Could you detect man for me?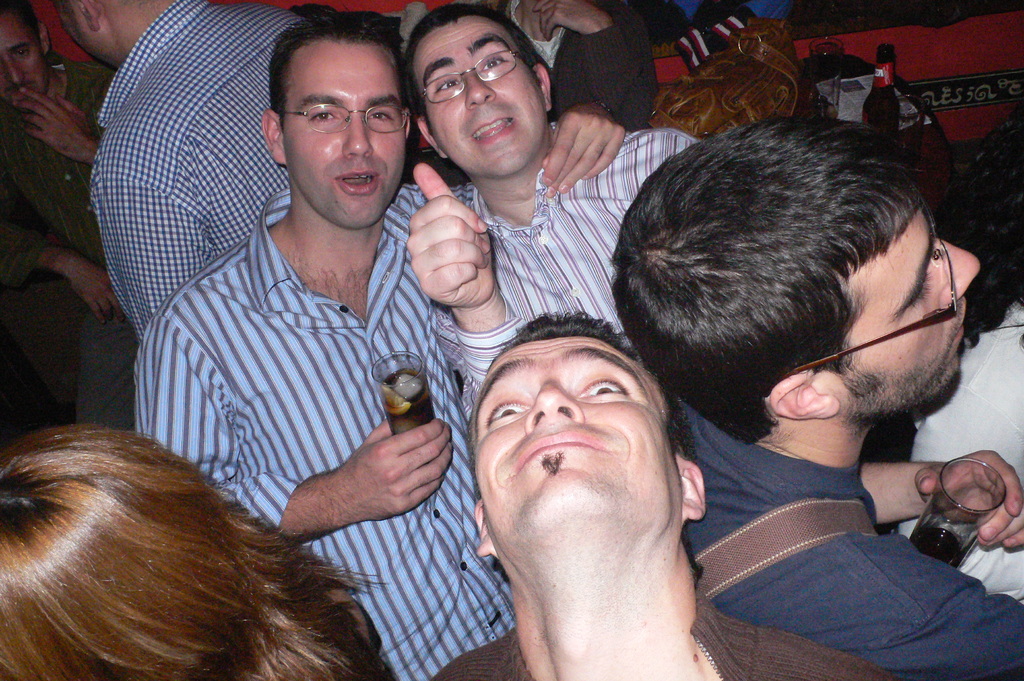
Detection result: [x1=50, y1=3, x2=316, y2=348].
